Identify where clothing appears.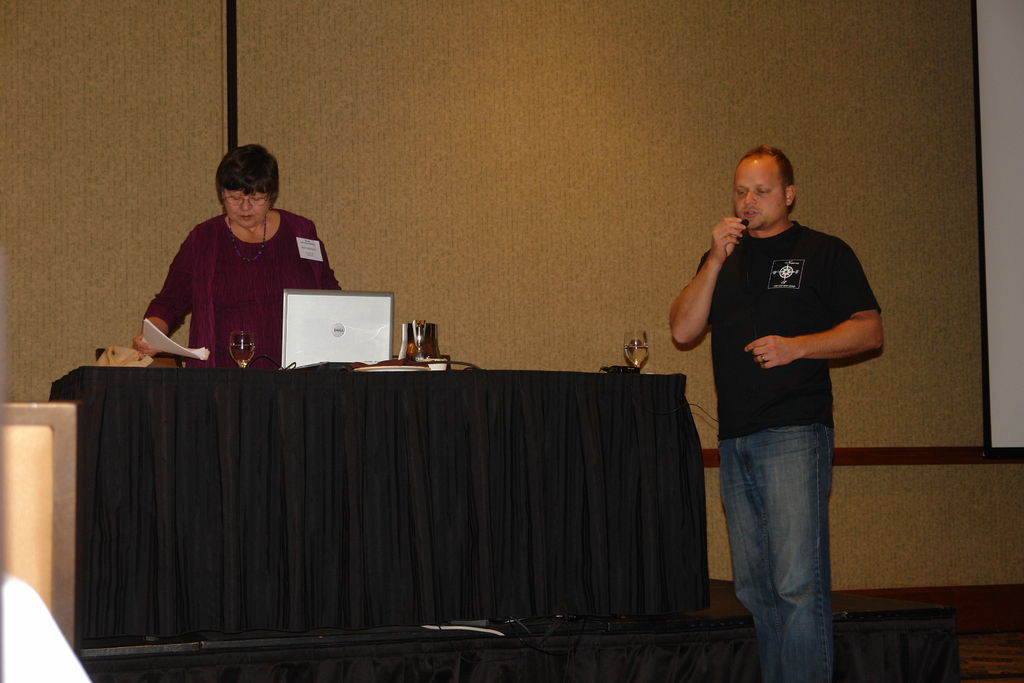
Appears at select_region(150, 209, 340, 370).
